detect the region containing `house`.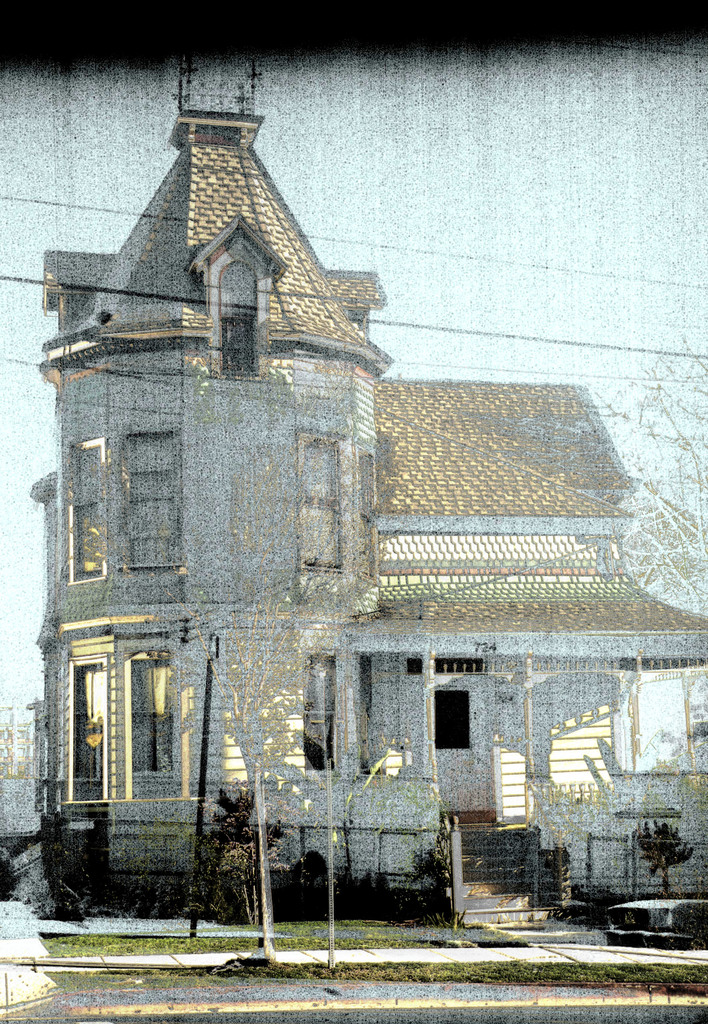
(left=35, top=52, right=707, bottom=936).
